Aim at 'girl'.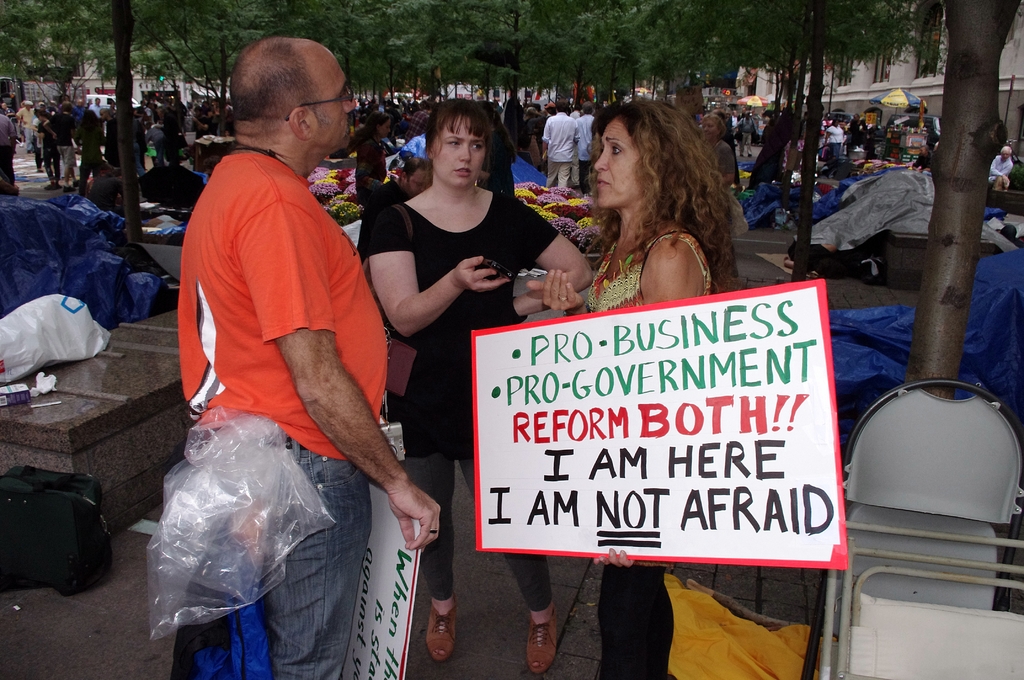
Aimed at (x1=349, y1=113, x2=392, y2=205).
